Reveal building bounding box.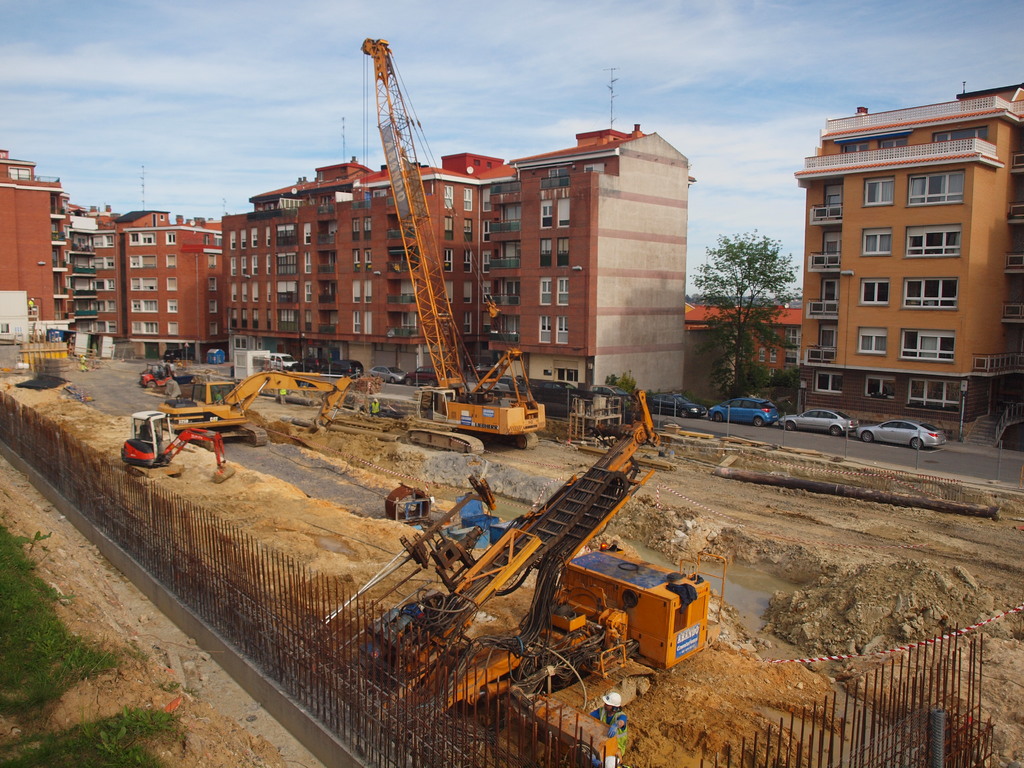
Revealed: (left=0, top=147, right=227, bottom=369).
